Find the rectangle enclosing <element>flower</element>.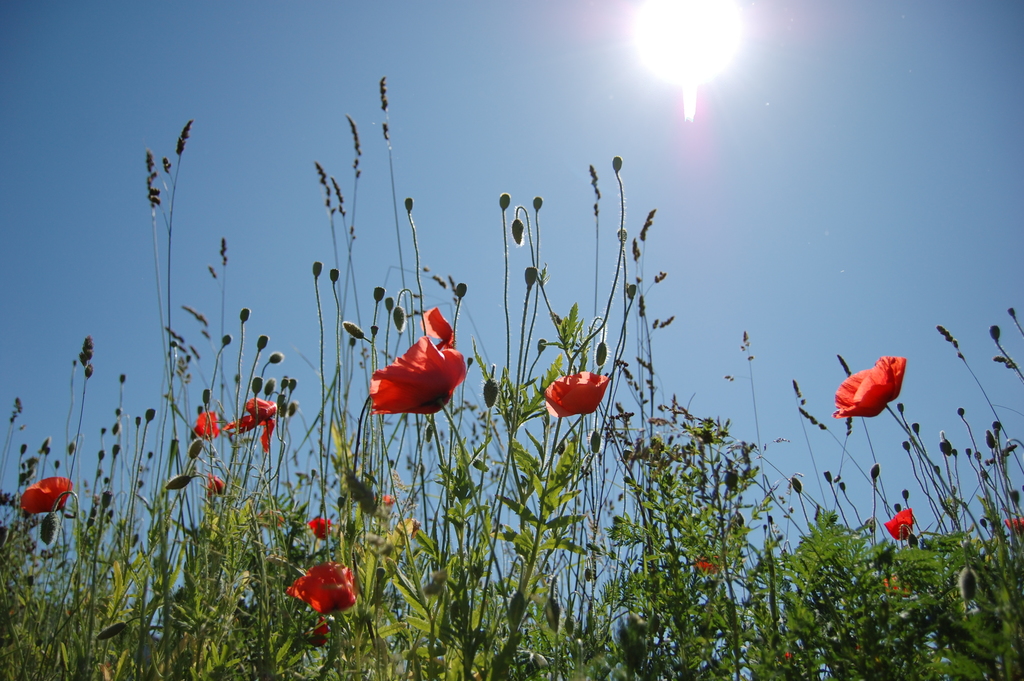
<box>227,397,280,451</box>.
